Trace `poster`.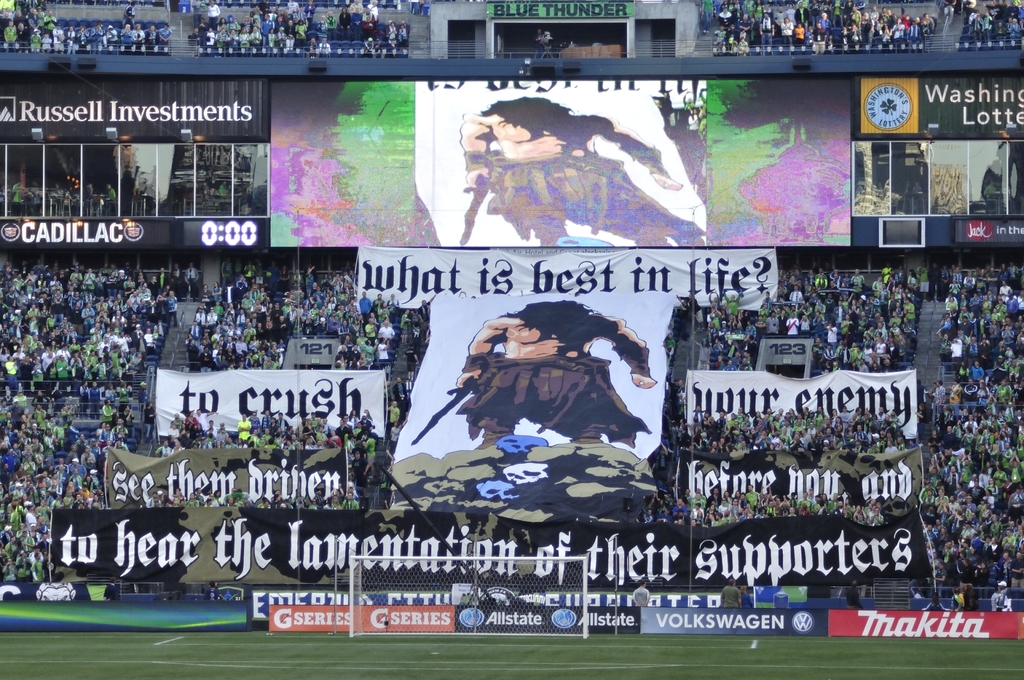
Traced to bbox=[684, 369, 920, 441].
